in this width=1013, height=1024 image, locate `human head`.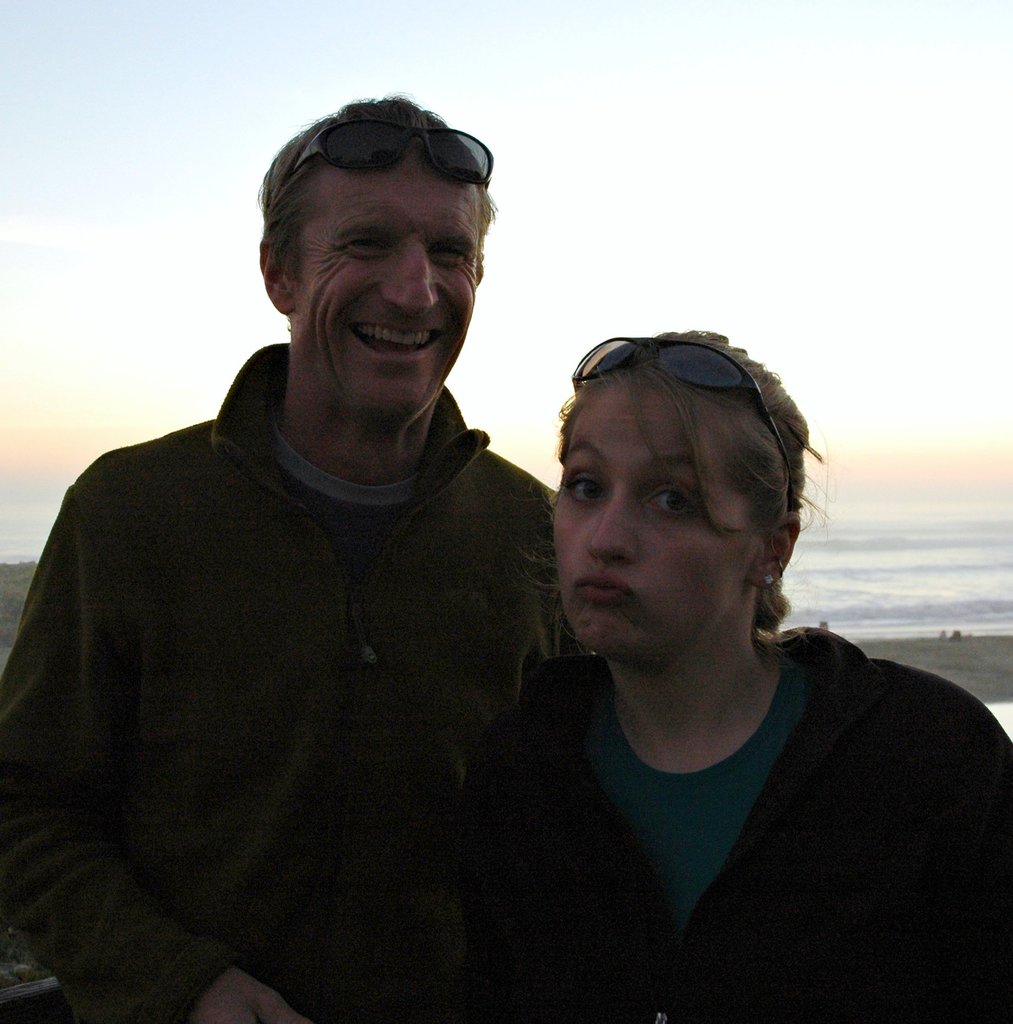
Bounding box: bbox=(255, 99, 490, 429).
